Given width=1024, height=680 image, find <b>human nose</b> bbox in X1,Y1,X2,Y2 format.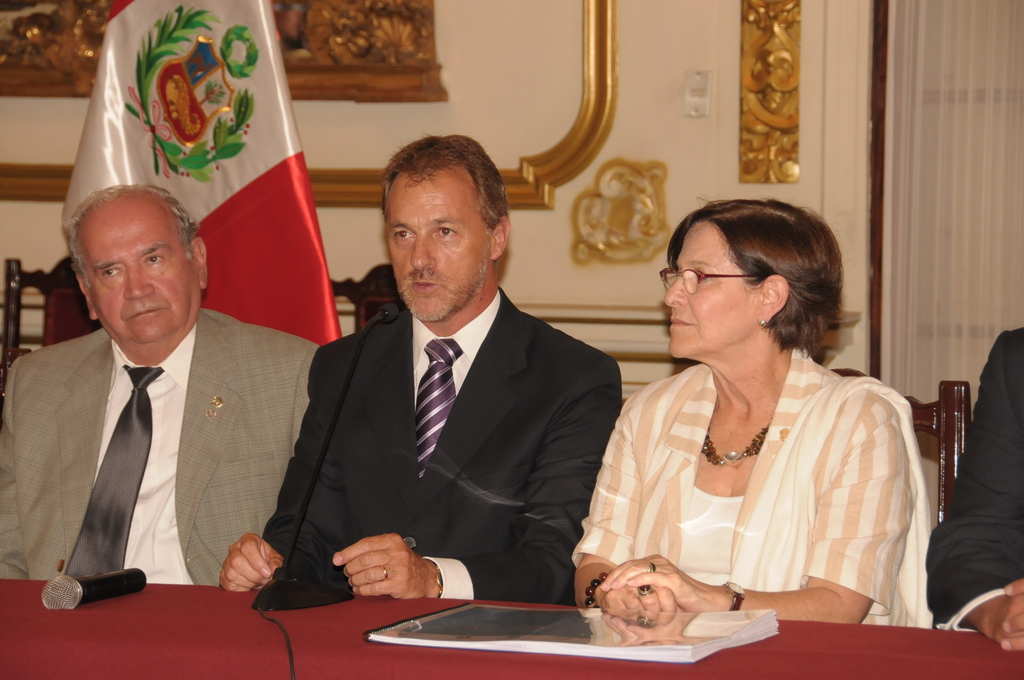
412,232,435,269.
